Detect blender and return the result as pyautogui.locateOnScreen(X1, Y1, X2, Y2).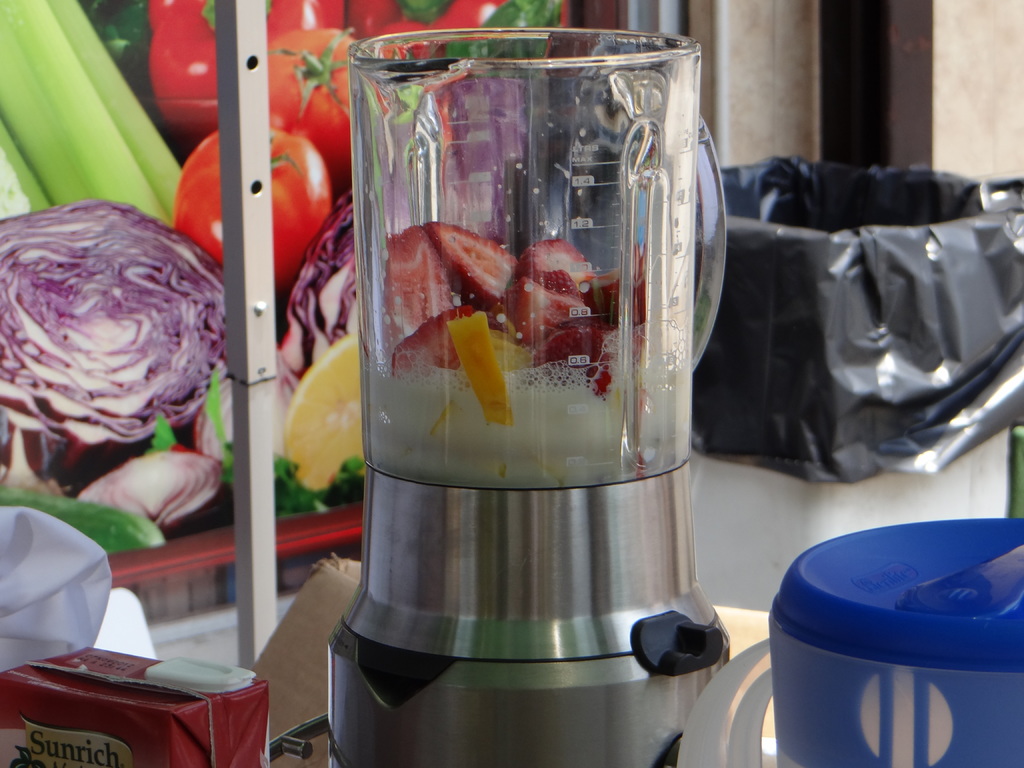
pyautogui.locateOnScreen(325, 22, 723, 767).
